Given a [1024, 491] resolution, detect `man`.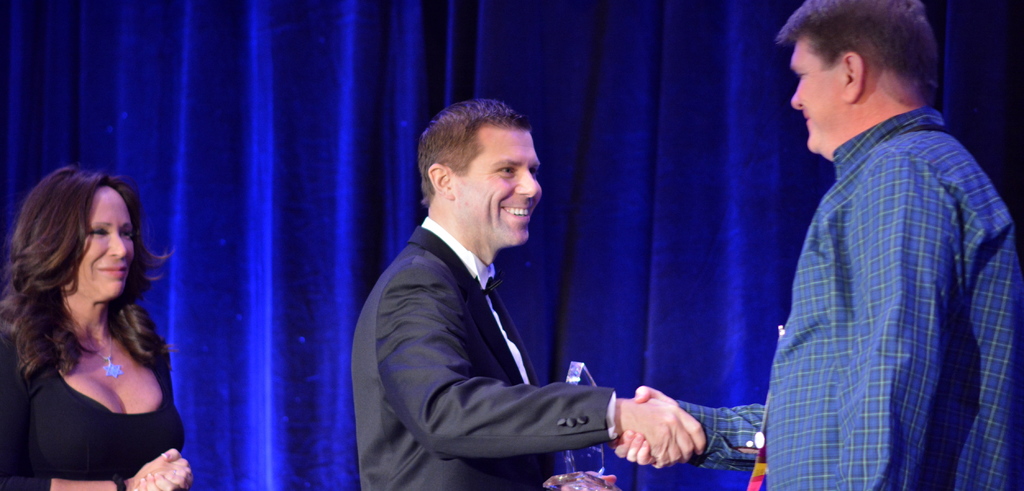
rect(350, 97, 705, 490).
